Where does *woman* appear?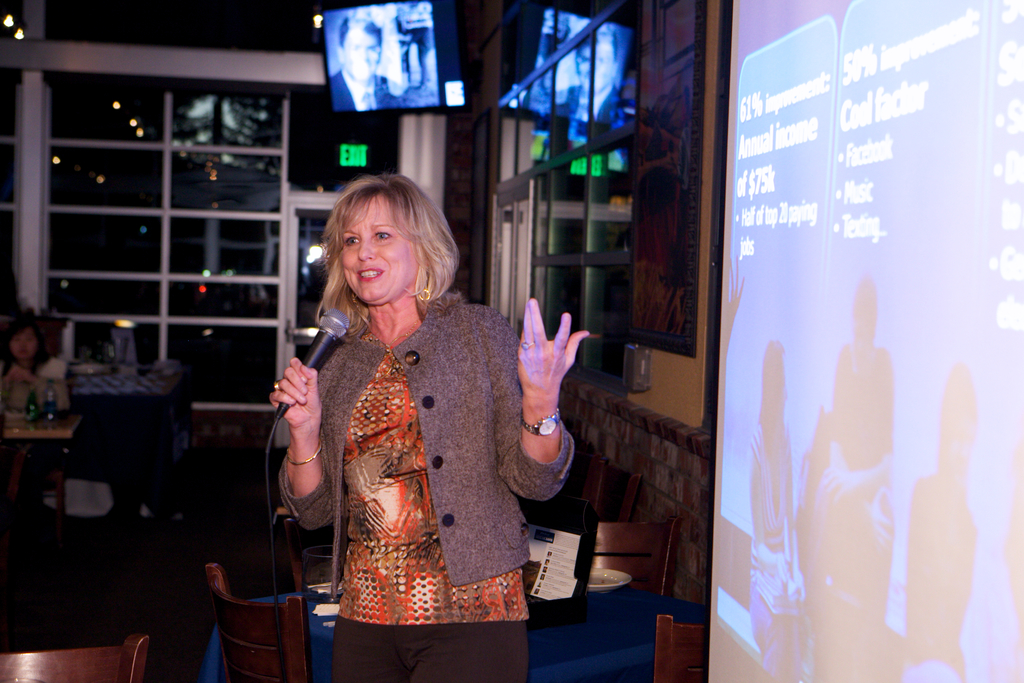
Appears at (267,170,593,682).
